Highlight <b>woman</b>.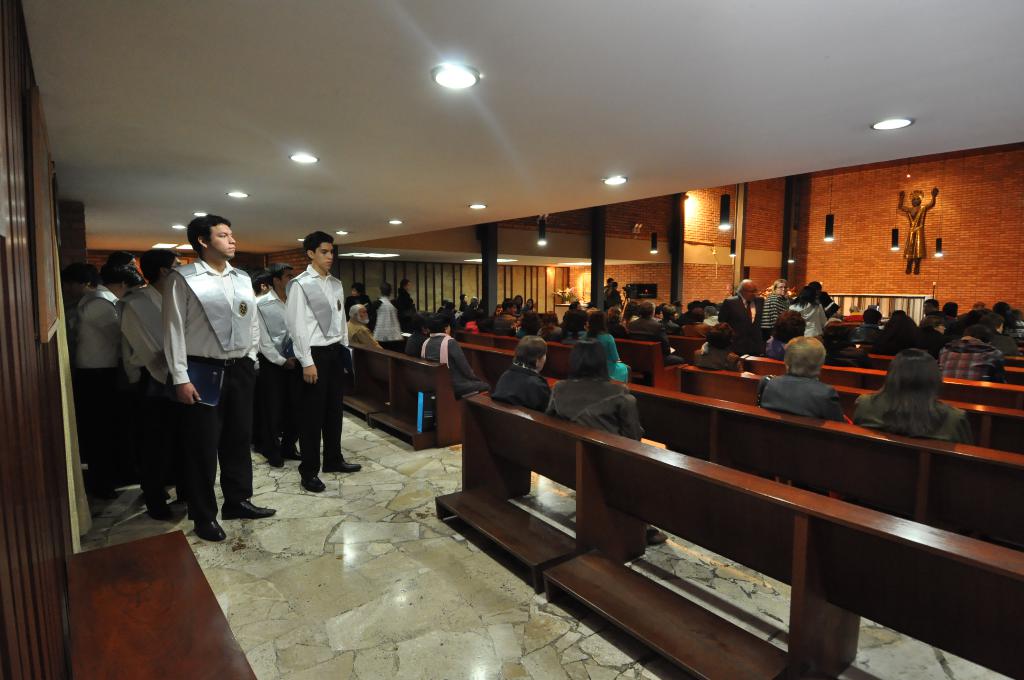
Highlighted region: l=831, t=304, r=842, b=319.
